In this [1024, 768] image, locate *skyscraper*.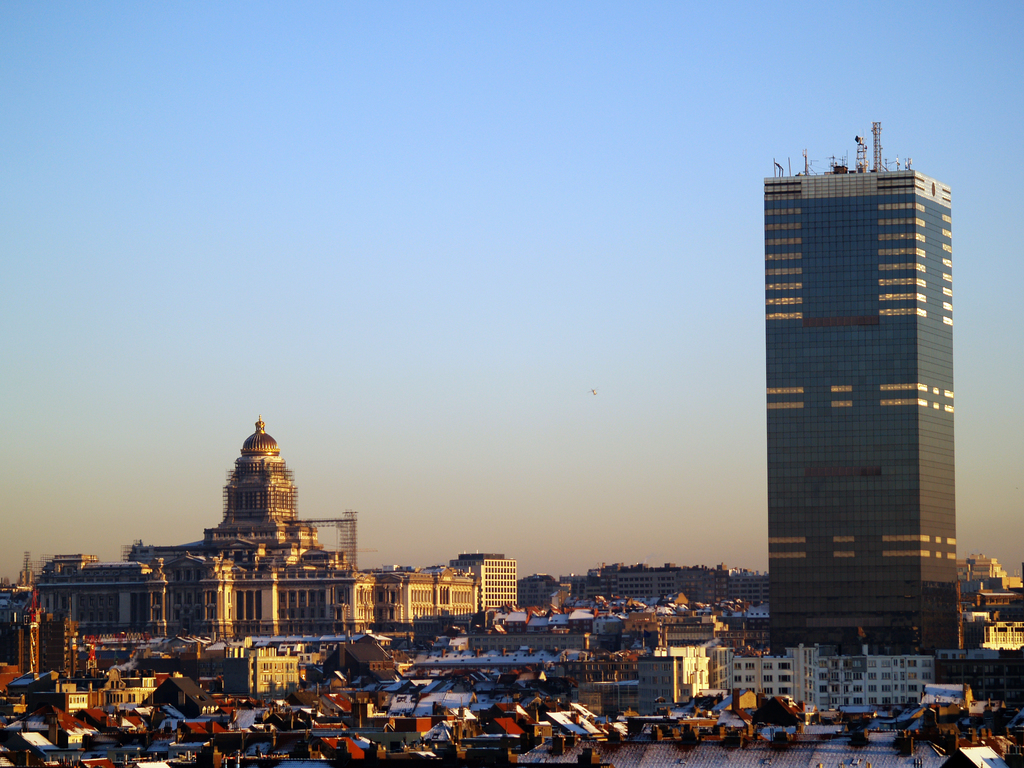
Bounding box: {"left": 761, "top": 167, "right": 971, "bottom": 644}.
